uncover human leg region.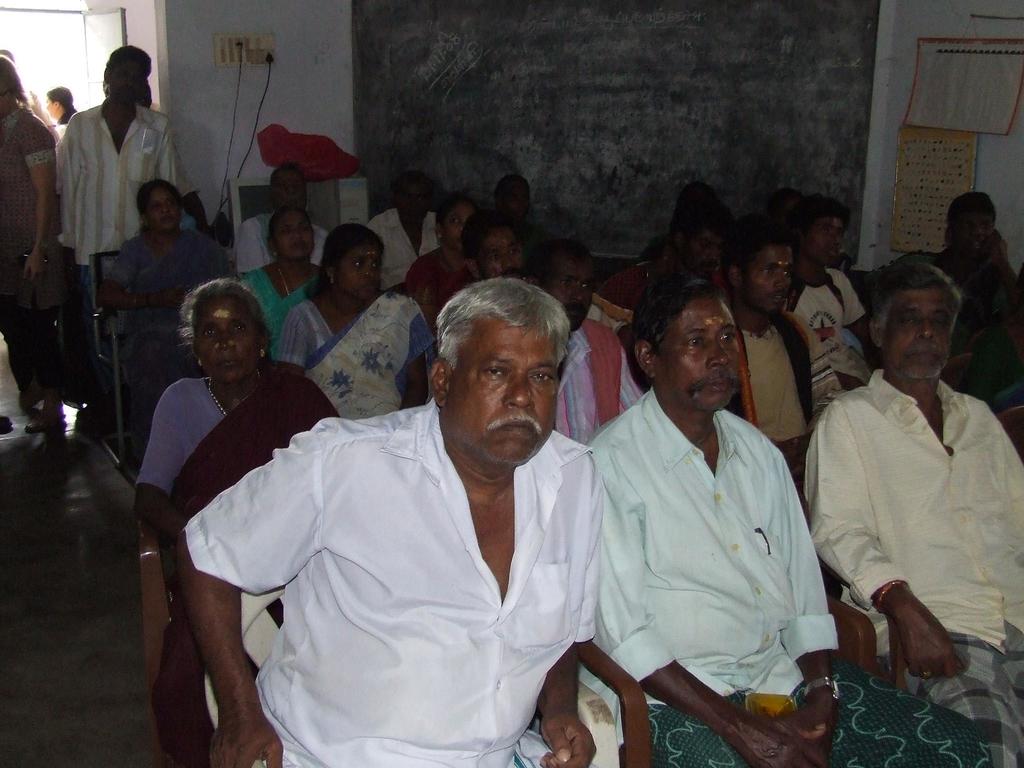
Uncovered: bbox=(742, 655, 986, 767).
